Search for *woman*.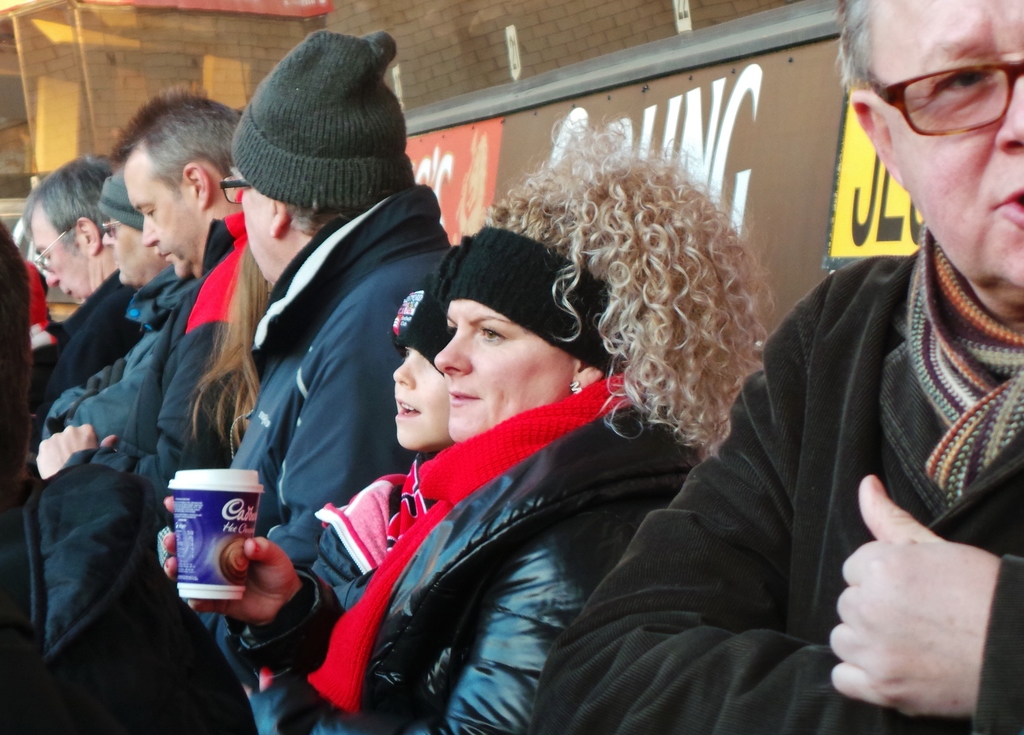
Found at 159, 113, 779, 734.
